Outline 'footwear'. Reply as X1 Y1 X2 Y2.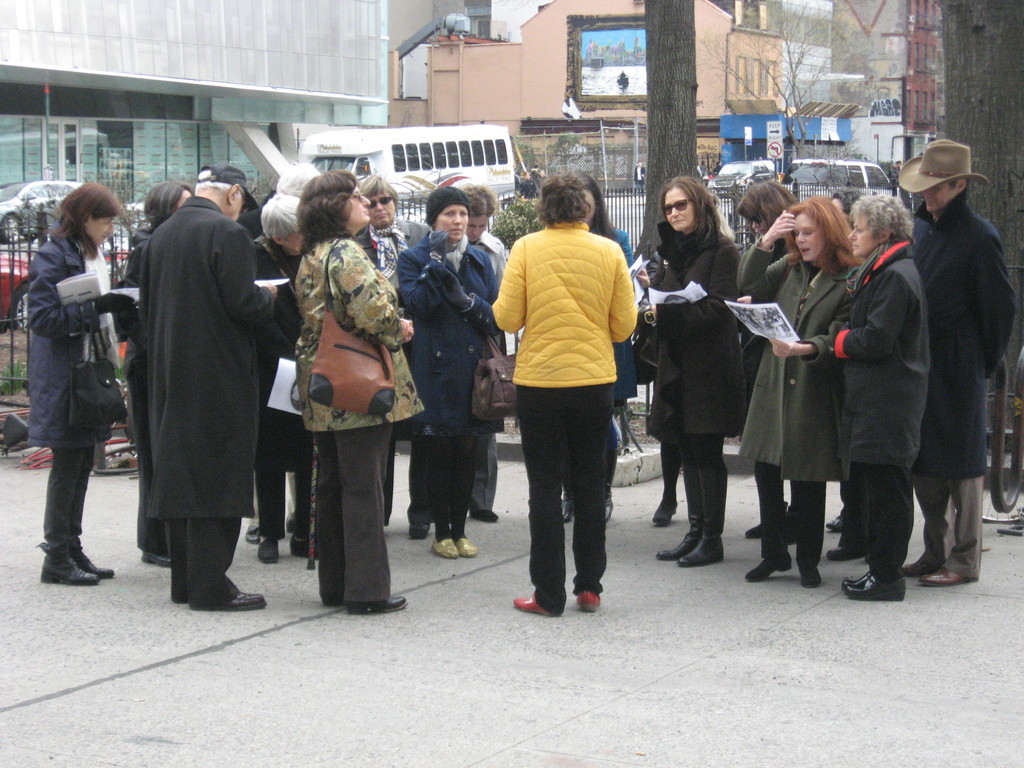
38 549 90 588.
